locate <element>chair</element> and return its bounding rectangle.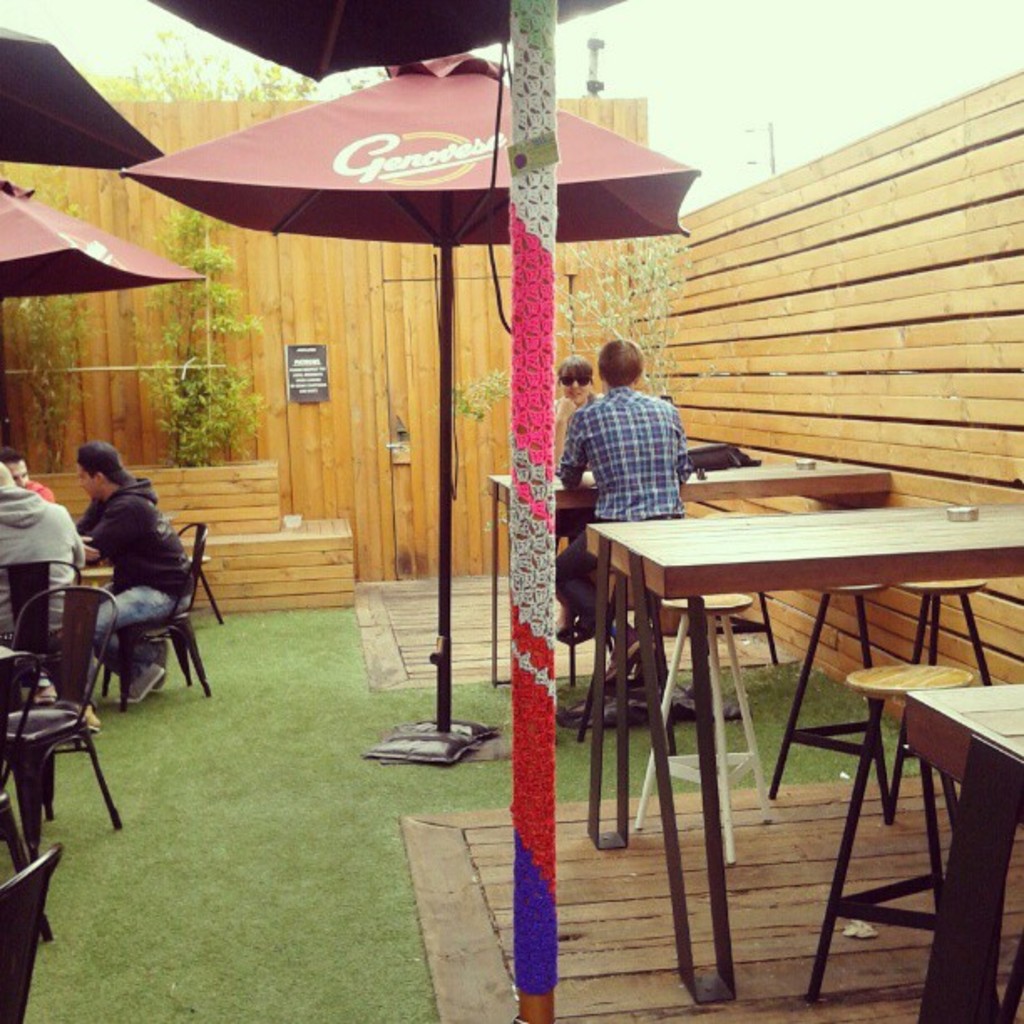
locate(0, 843, 59, 1022).
